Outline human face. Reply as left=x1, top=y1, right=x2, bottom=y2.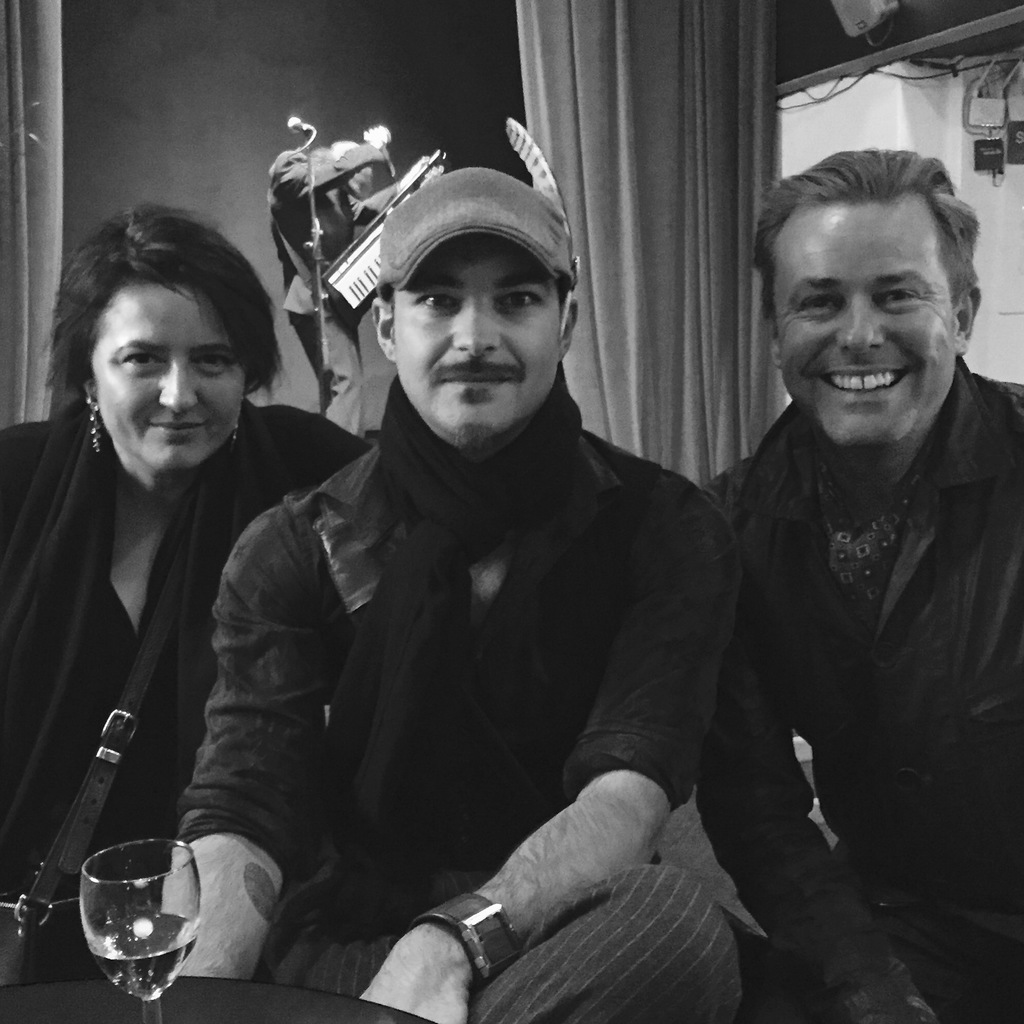
left=394, top=230, right=559, bottom=436.
